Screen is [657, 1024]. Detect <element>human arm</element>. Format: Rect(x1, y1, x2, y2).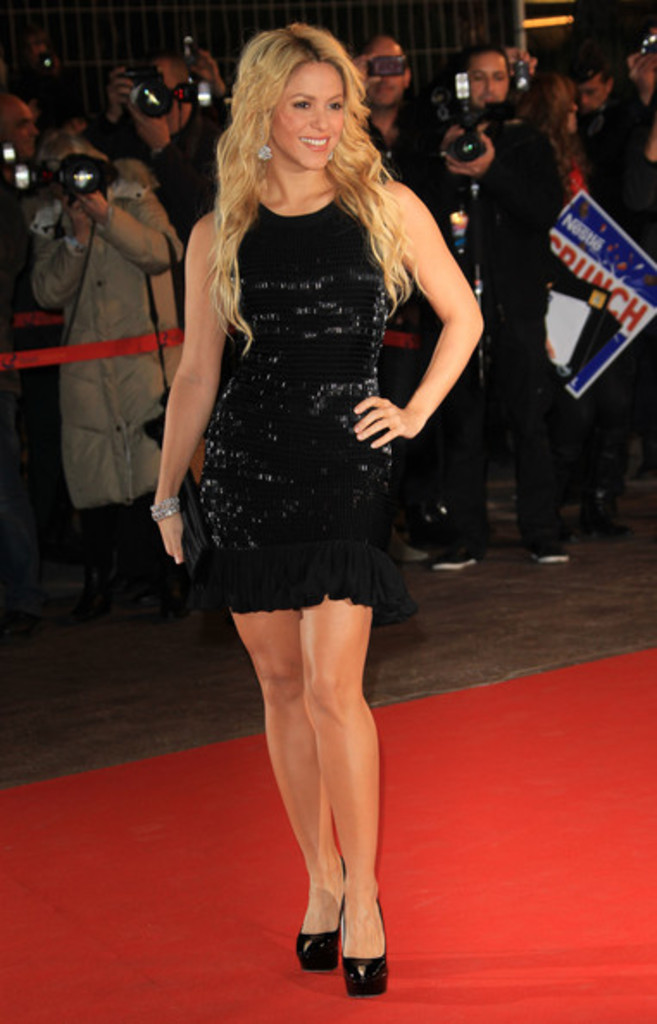
Rect(383, 209, 481, 476).
